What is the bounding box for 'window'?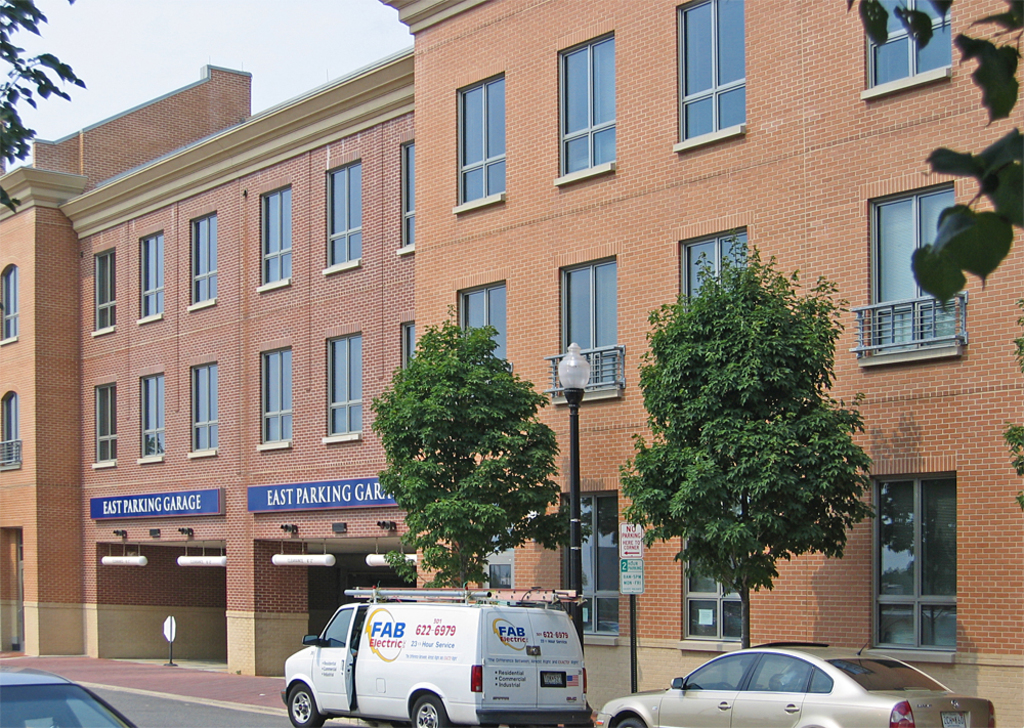
[180,211,222,311].
